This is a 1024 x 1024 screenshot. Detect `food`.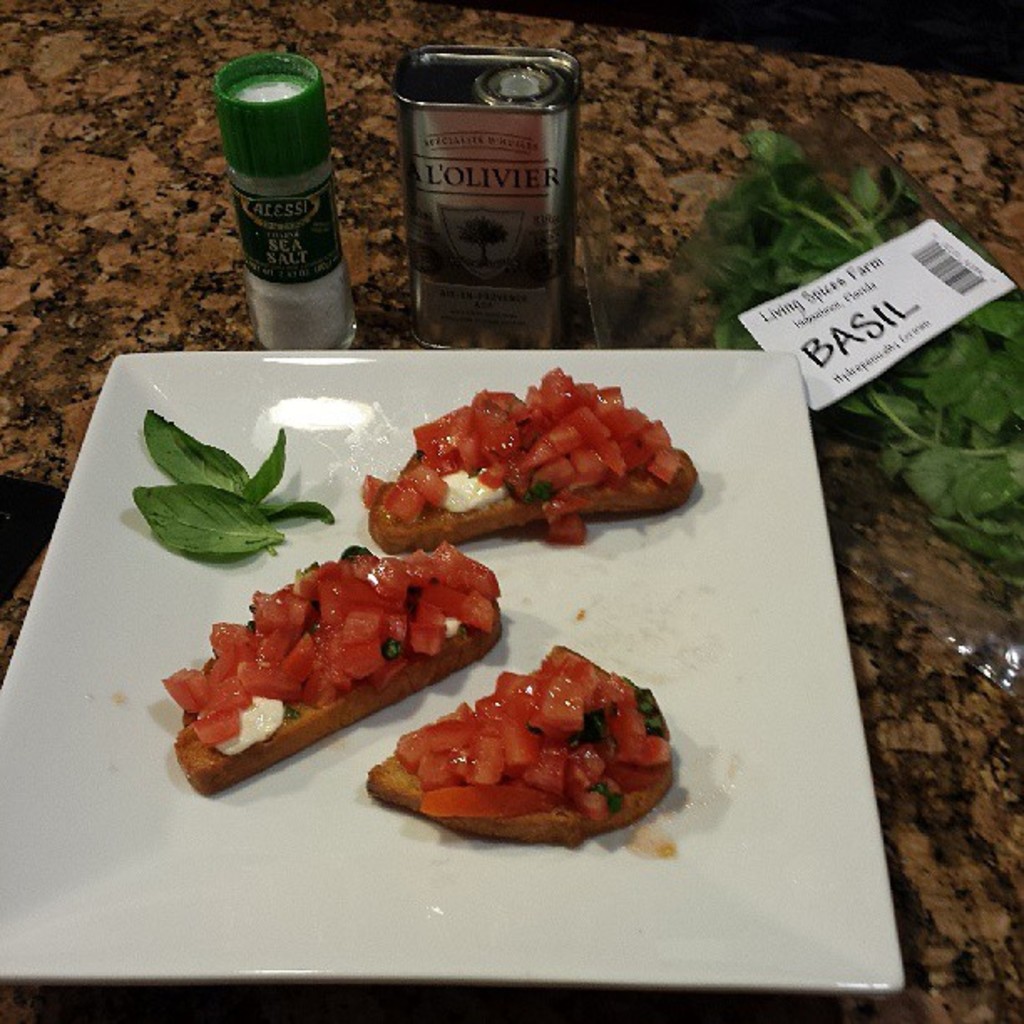
rect(125, 402, 338, 562).
